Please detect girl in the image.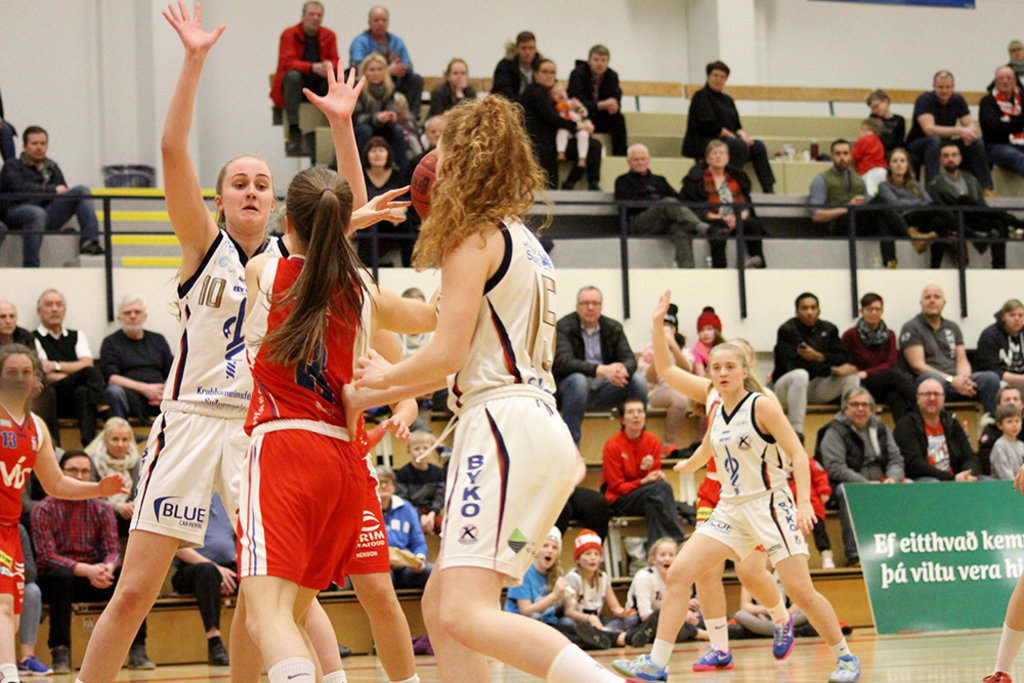
x1=67 y1=0 x2=415 y2=682.
